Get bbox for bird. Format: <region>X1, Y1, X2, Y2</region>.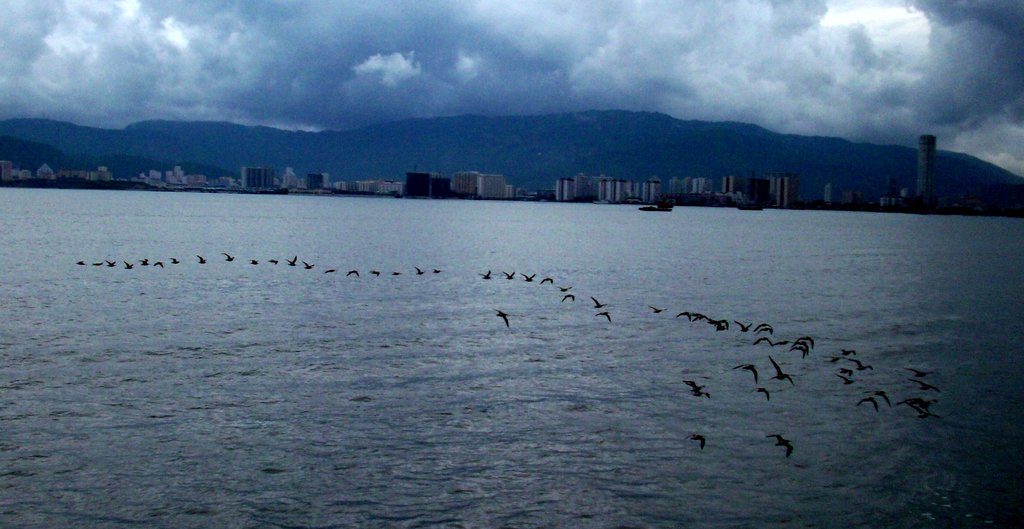
<region>764, 353, 798, 390</region>.
